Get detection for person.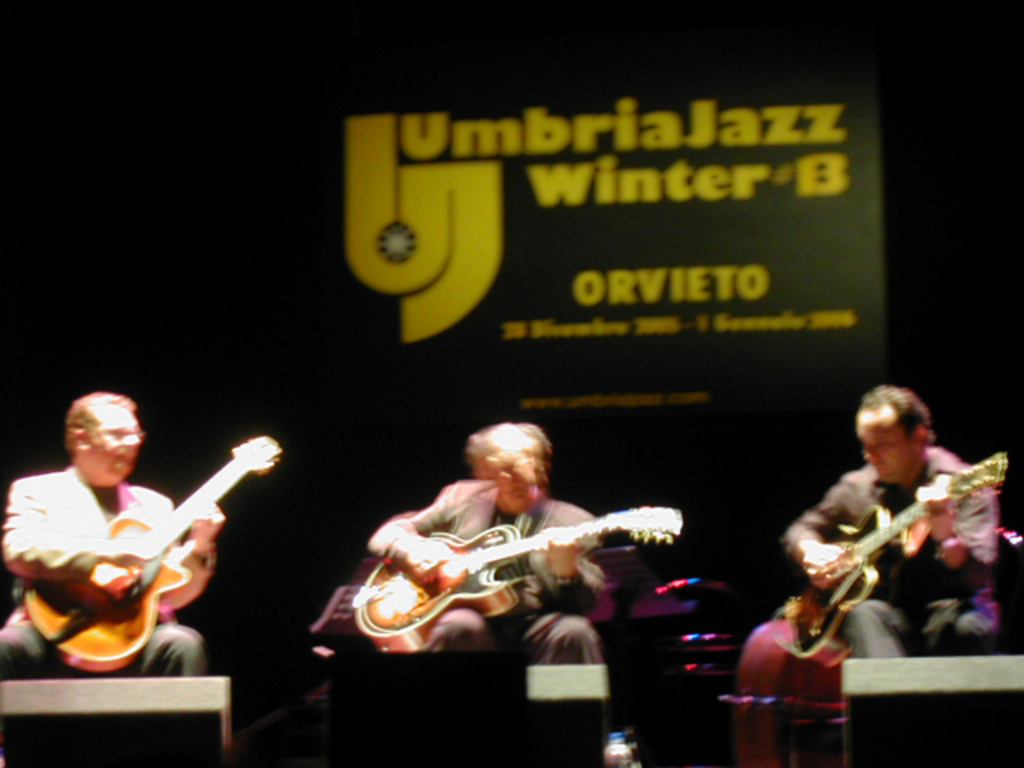
Detection: rect(363, 427, 634, 766).
